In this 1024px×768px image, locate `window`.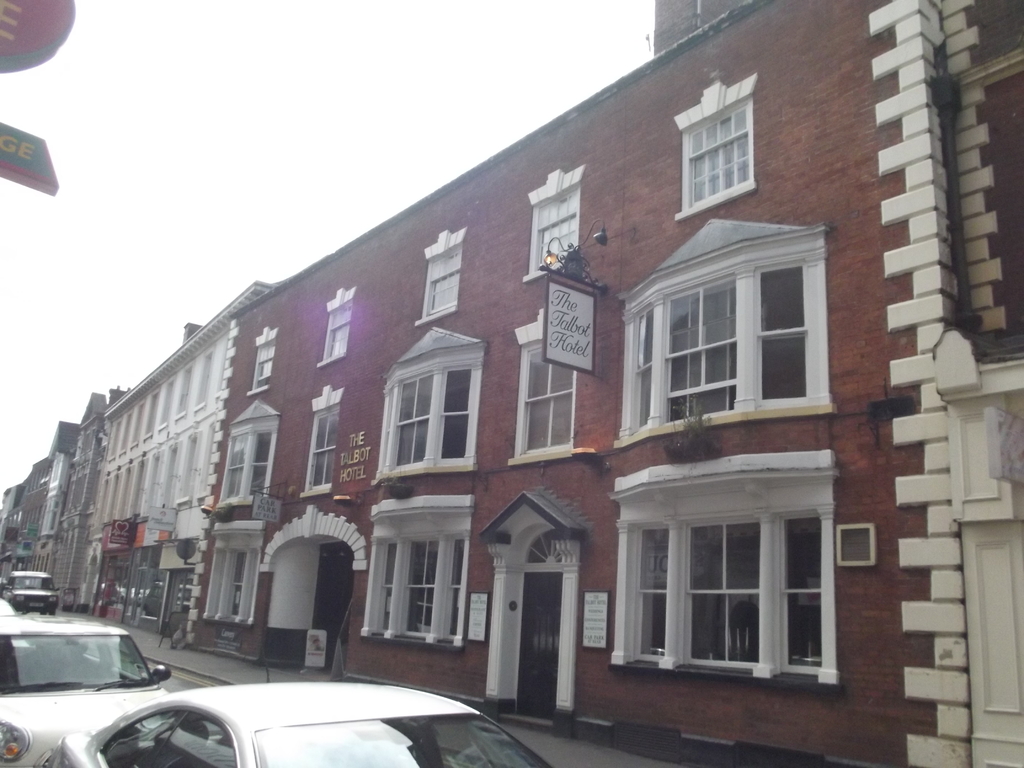
Bounding box: [613, 226, 838, 450].
